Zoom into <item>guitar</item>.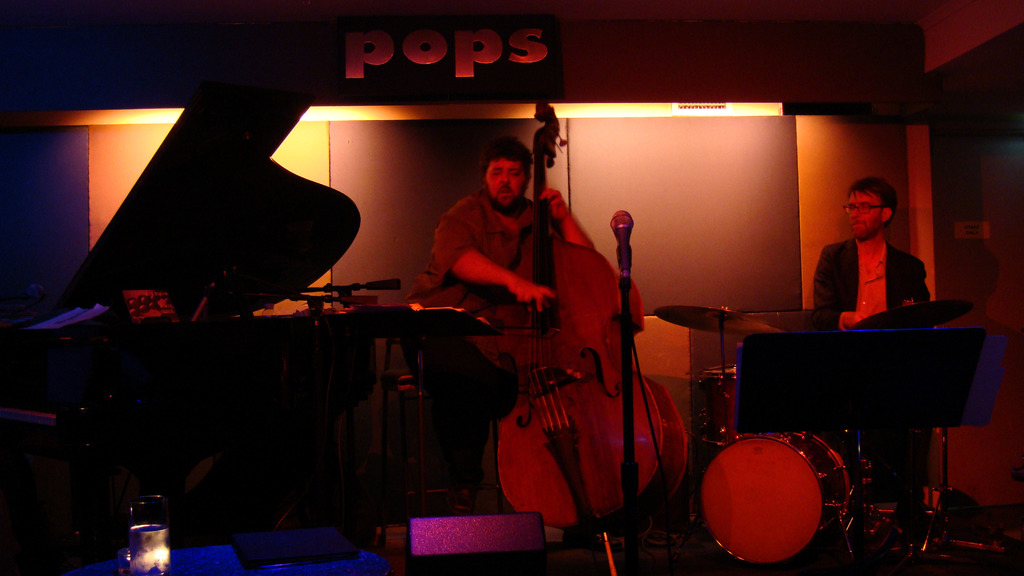
Zoom target: <bbox>490, 99, 695, 539</bbox>.
